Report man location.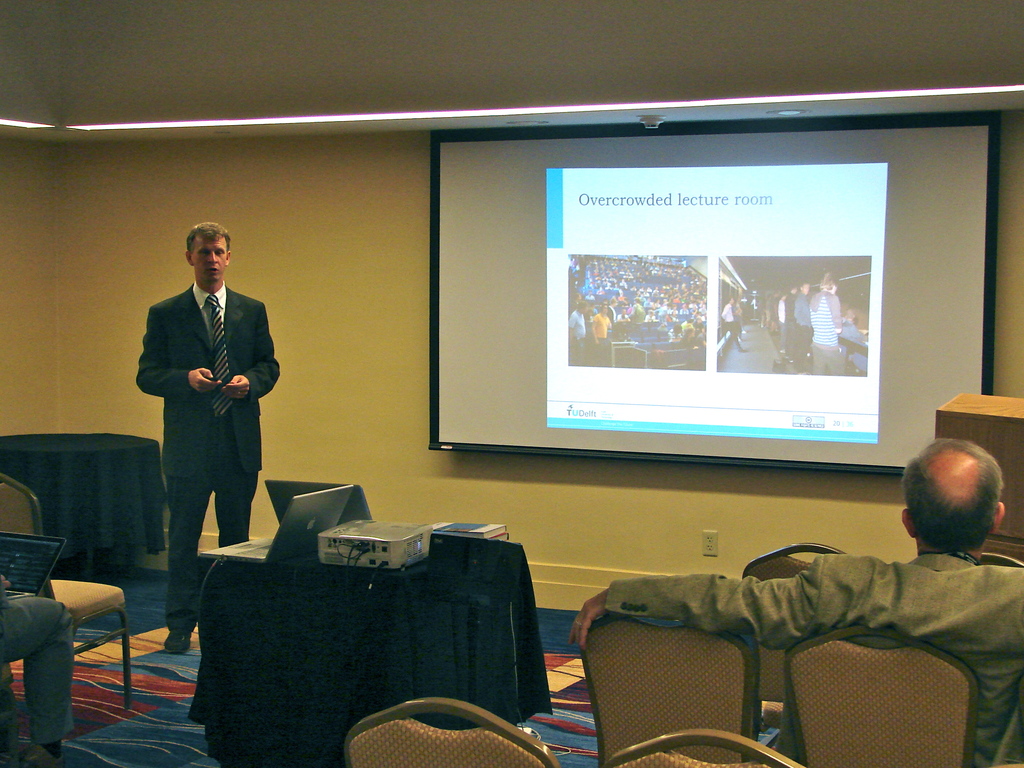
Report: crop(842, 309, 870, 370).
